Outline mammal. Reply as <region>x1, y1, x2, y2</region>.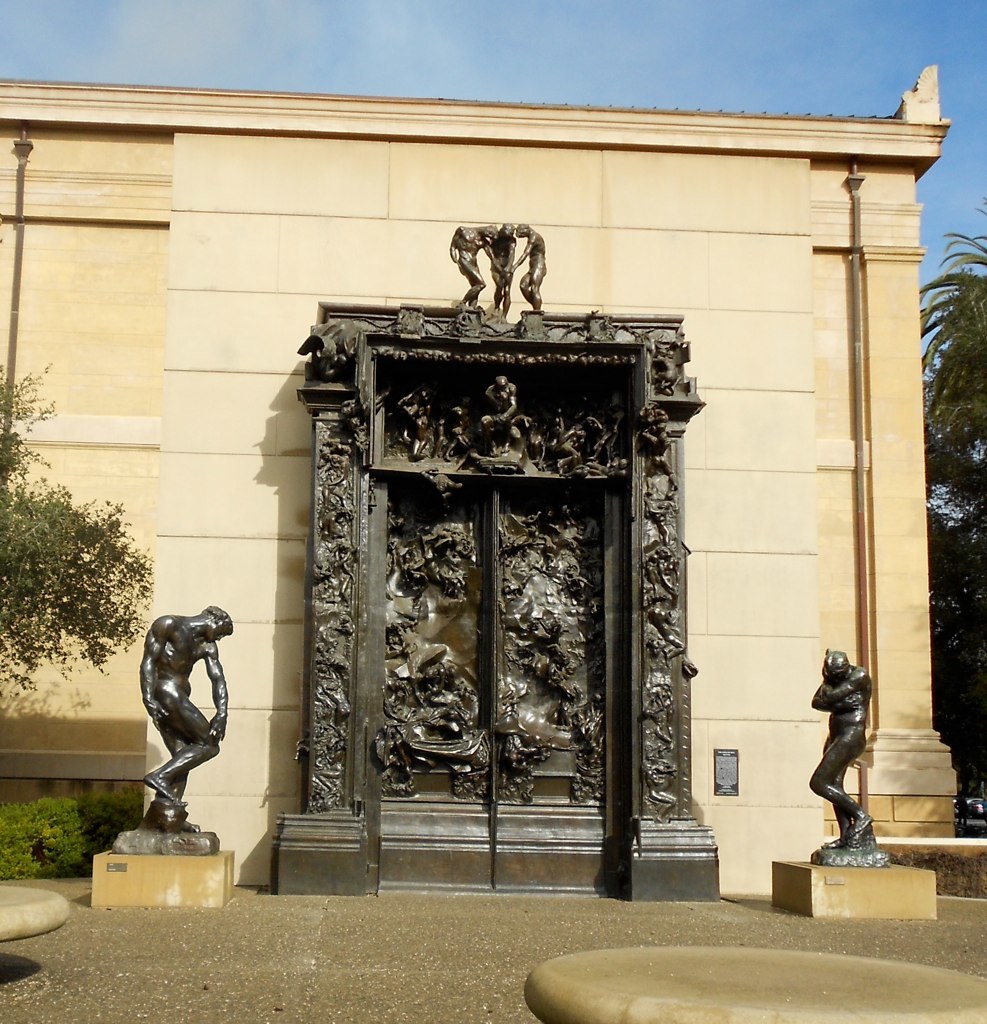
<region>807, 645, 872, 850</region>.
